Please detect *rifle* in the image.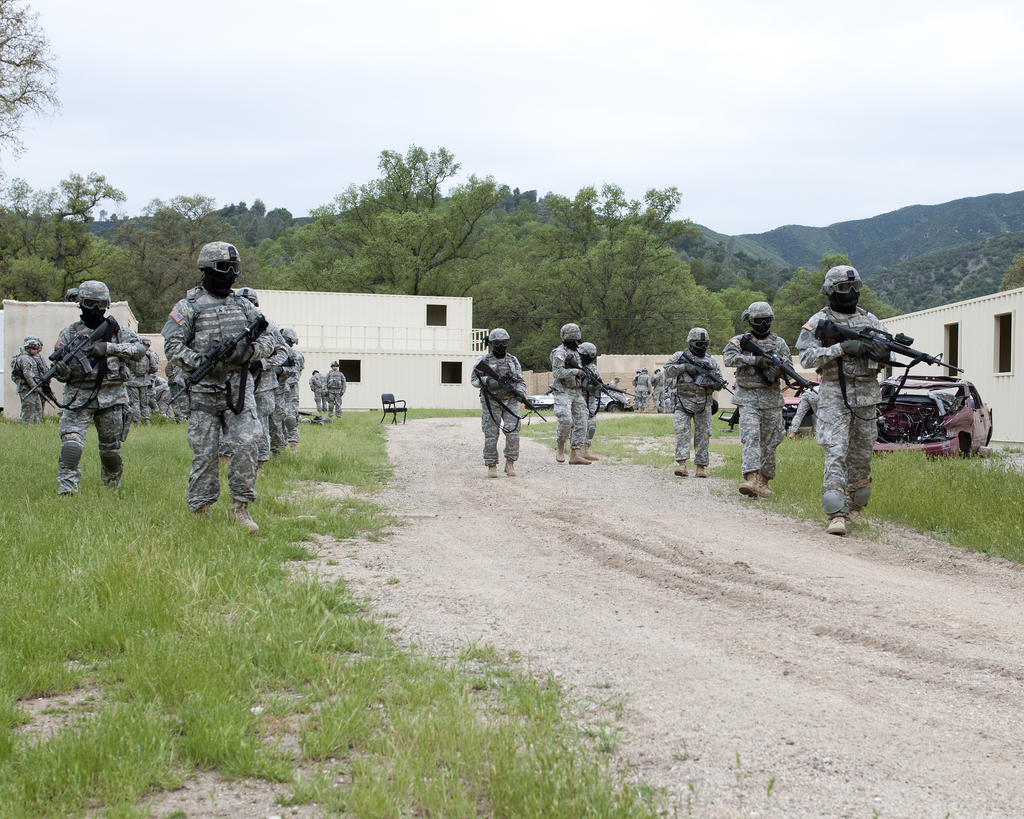
{"left": 677, "top": 347, "right": 735, "bottom": 417}.
